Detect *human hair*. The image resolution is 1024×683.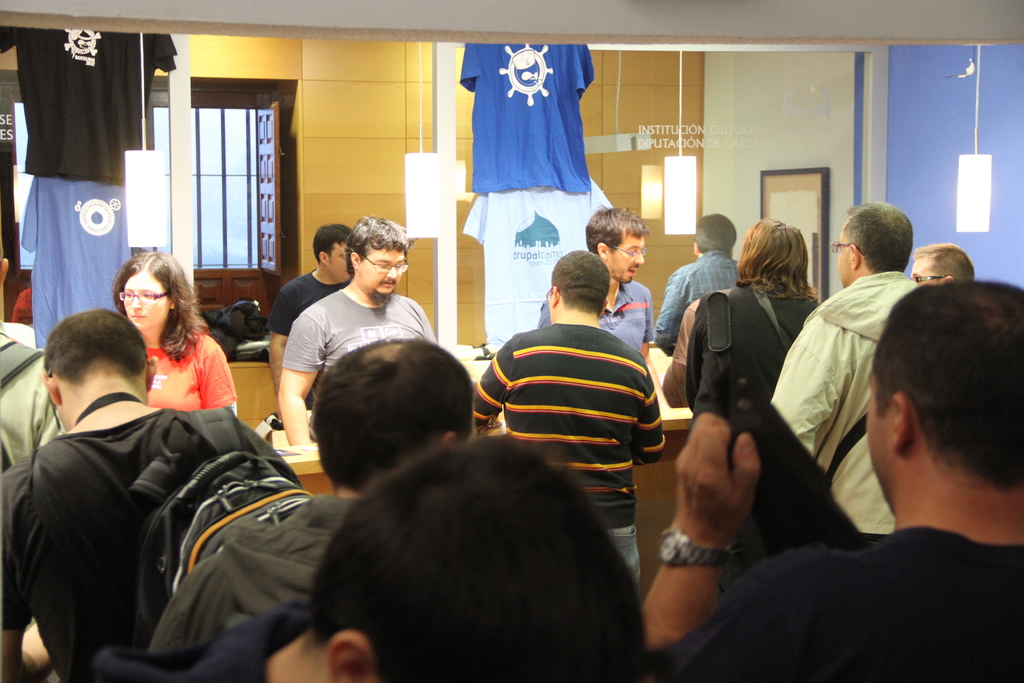
l=919, t=244, r=978, b=284.
